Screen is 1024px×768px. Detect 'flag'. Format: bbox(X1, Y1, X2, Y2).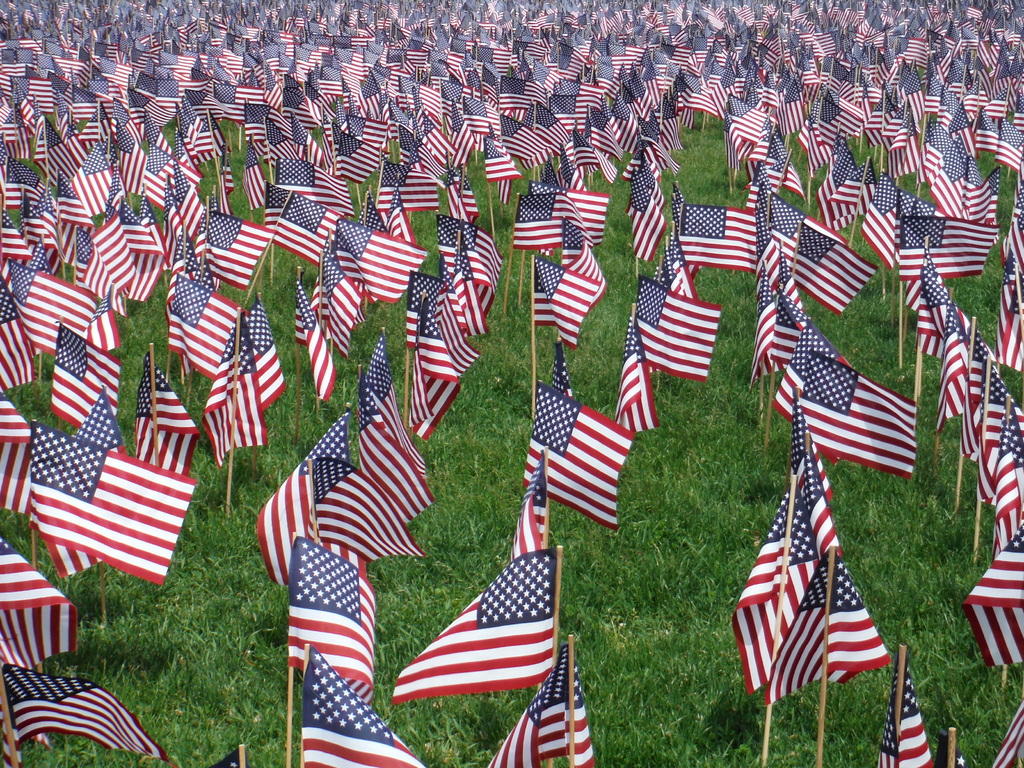
bbox(335, 214, 429, 303).
